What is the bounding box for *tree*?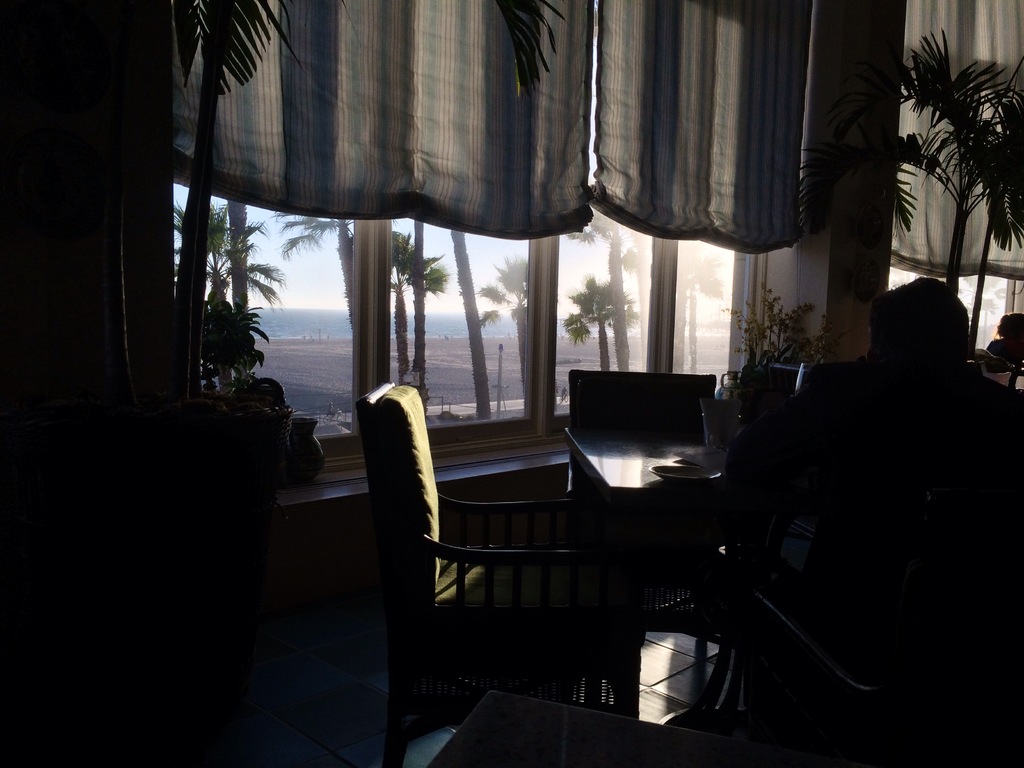
<region>186, 300, 270, 381</region>.
